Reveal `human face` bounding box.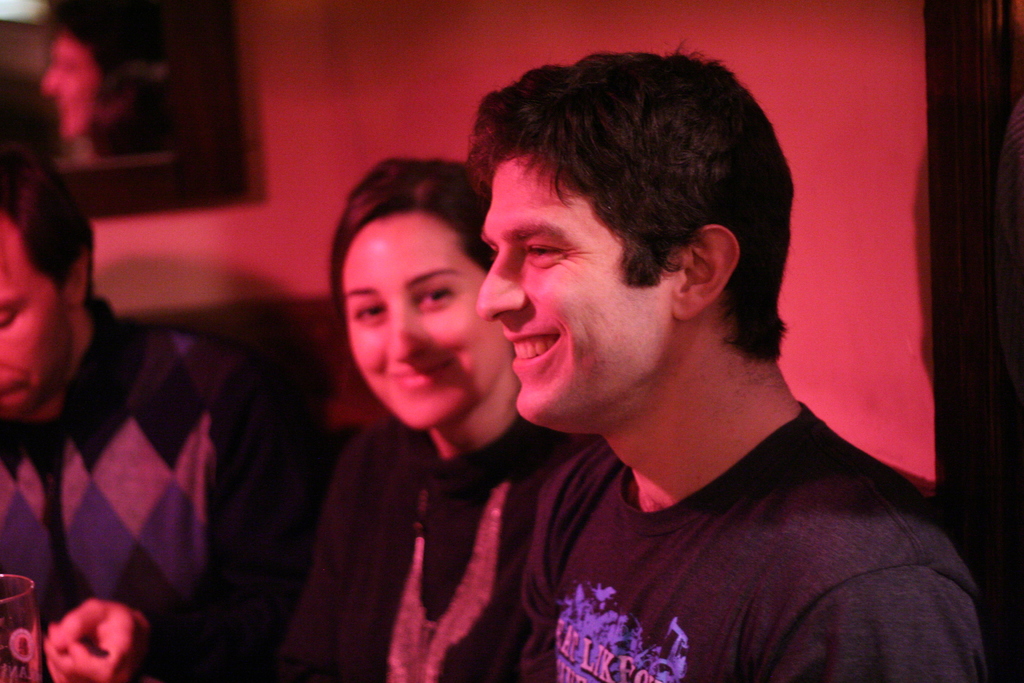
Revealed: [x1=463, y1=149, x2=671, y2=431].
